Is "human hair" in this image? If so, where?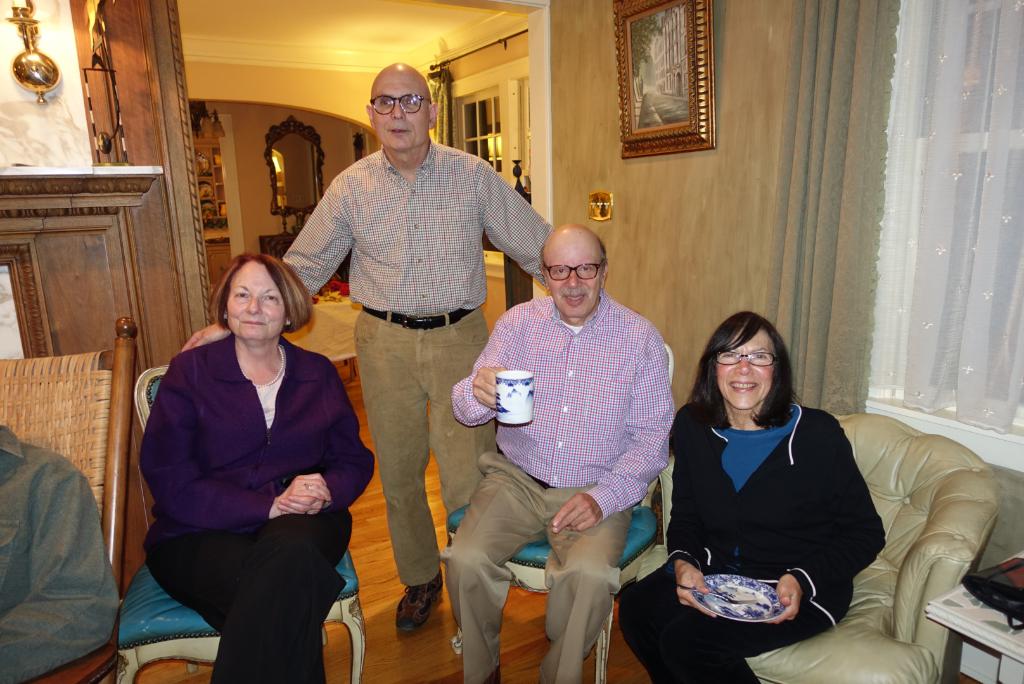
Yes, at region(708, 314, 799, 414).
